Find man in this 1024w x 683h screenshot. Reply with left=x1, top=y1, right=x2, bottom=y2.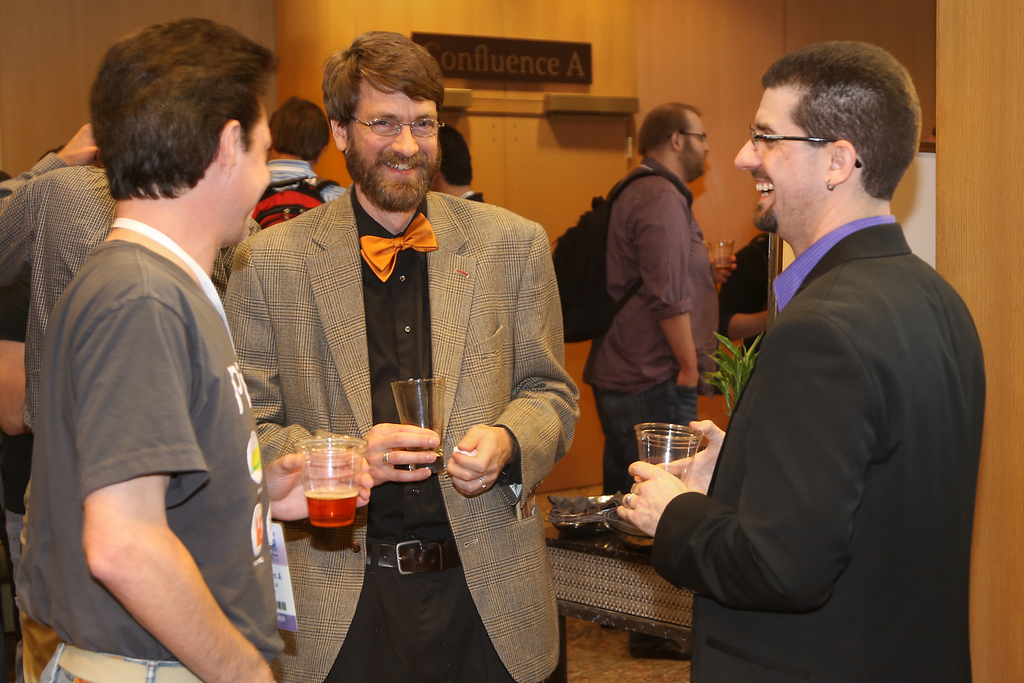
left=431, top=119, right=484, bottom=206.
